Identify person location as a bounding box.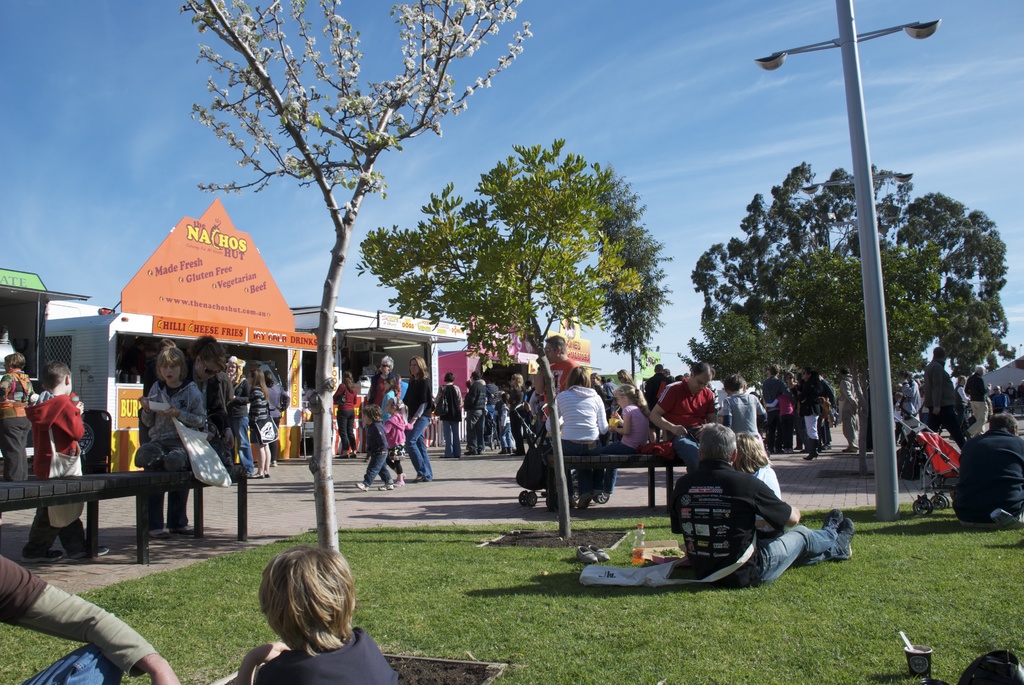
Rect(331, 372, 357, 457).
